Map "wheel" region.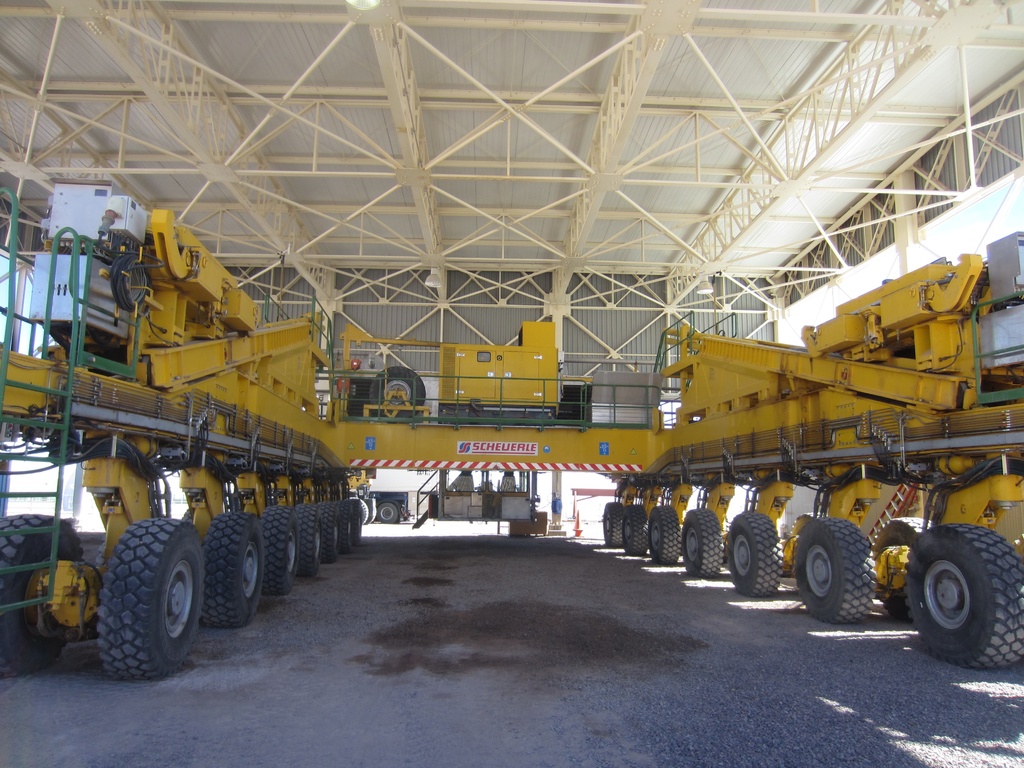
Mapped to Rect(369, 365, 428, 422).
